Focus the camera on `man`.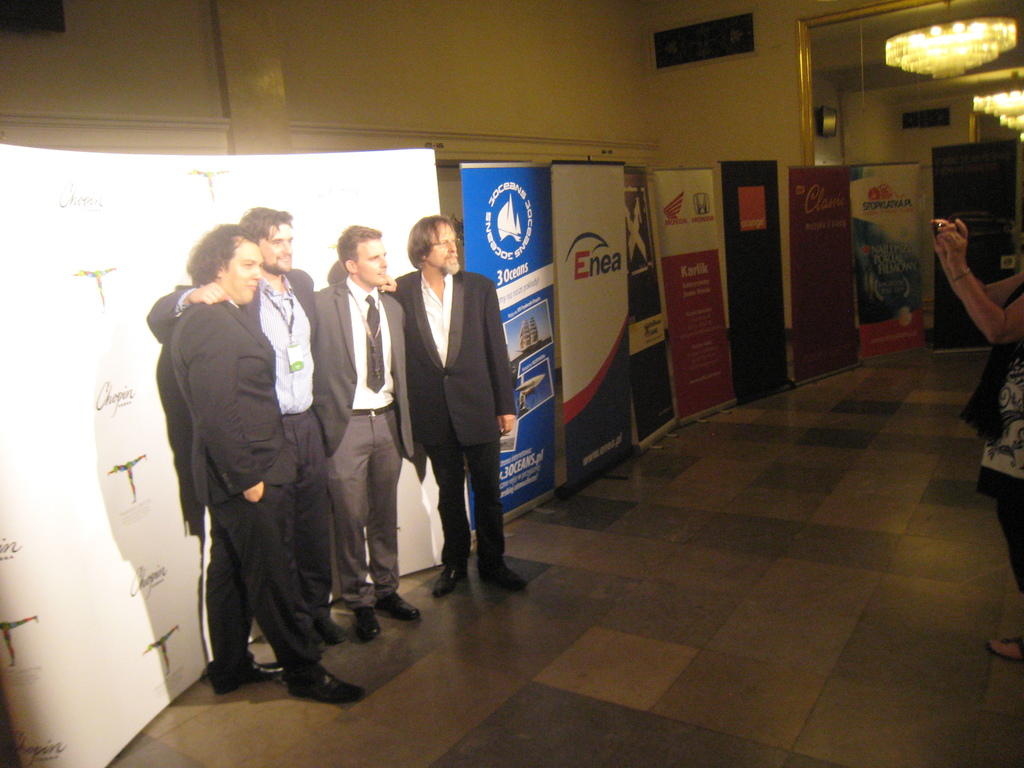
Focus region: {"left": 173, "top": 221, "right": 365, "bottom": 708}.
